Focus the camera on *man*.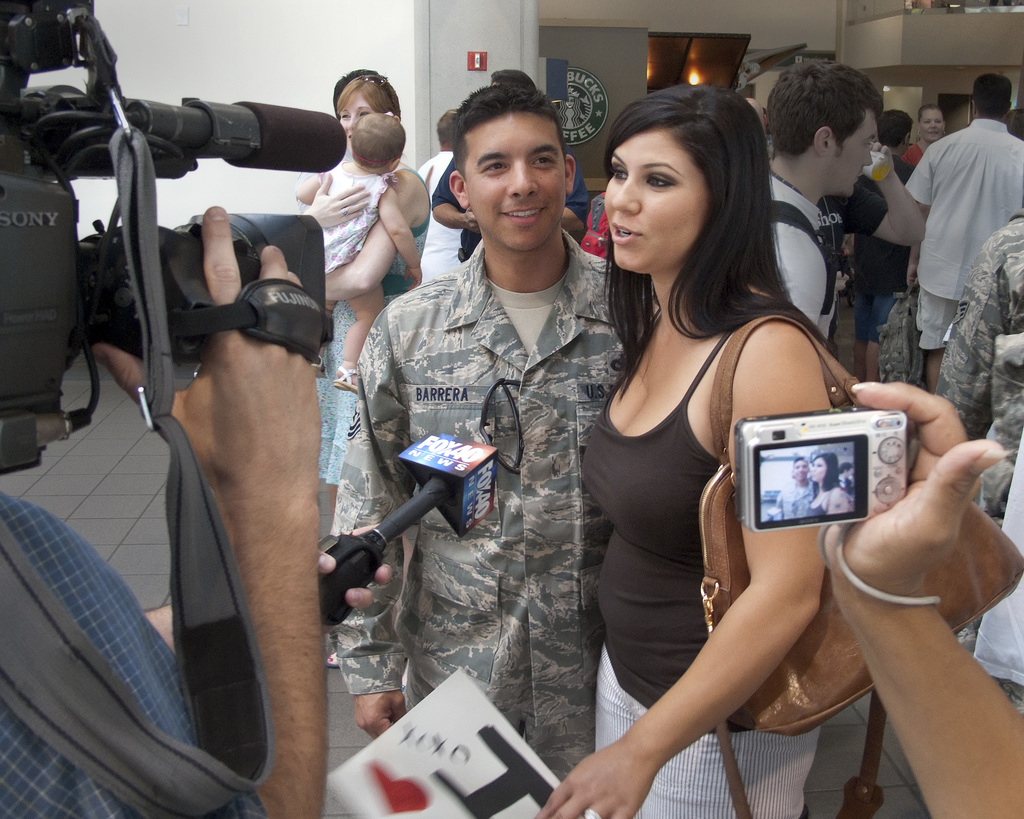
Focus region: (x1=0, y1=203, x2=390, y2=818).
